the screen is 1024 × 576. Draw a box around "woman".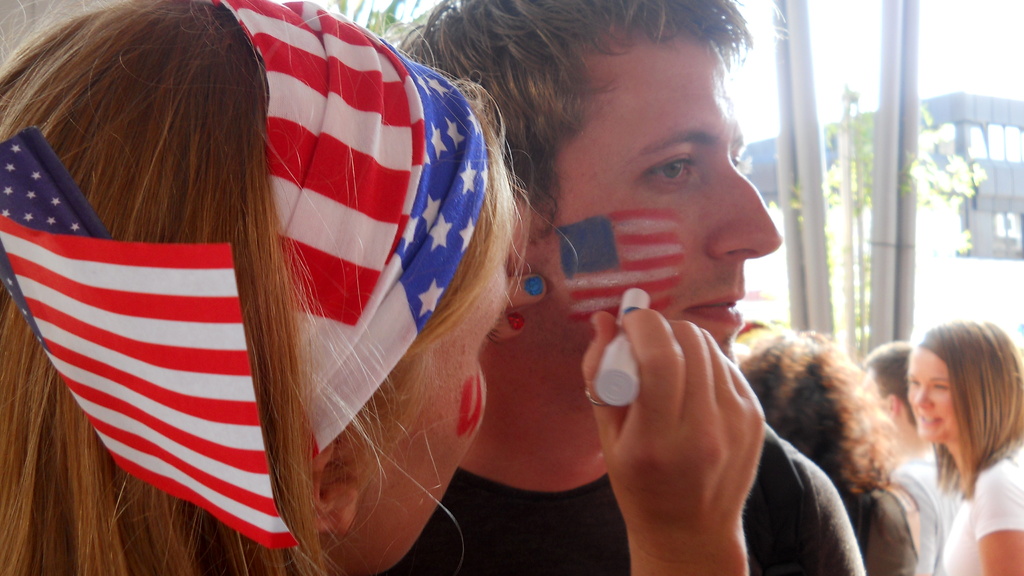
0, 0, 768, 575.
